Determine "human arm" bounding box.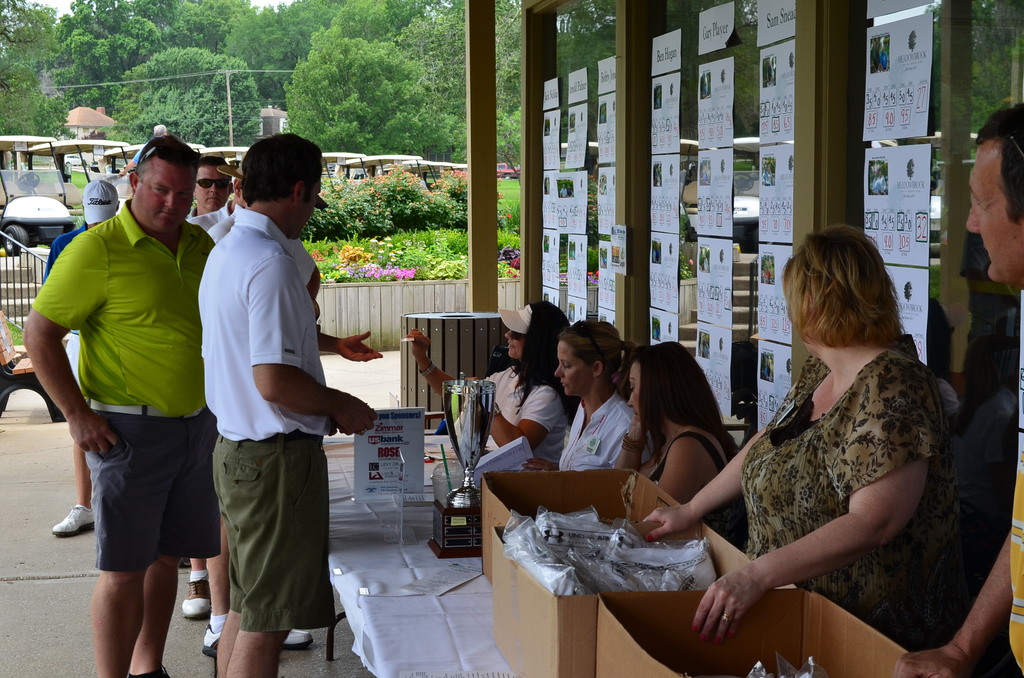
Determined: 315:335:384:366.
